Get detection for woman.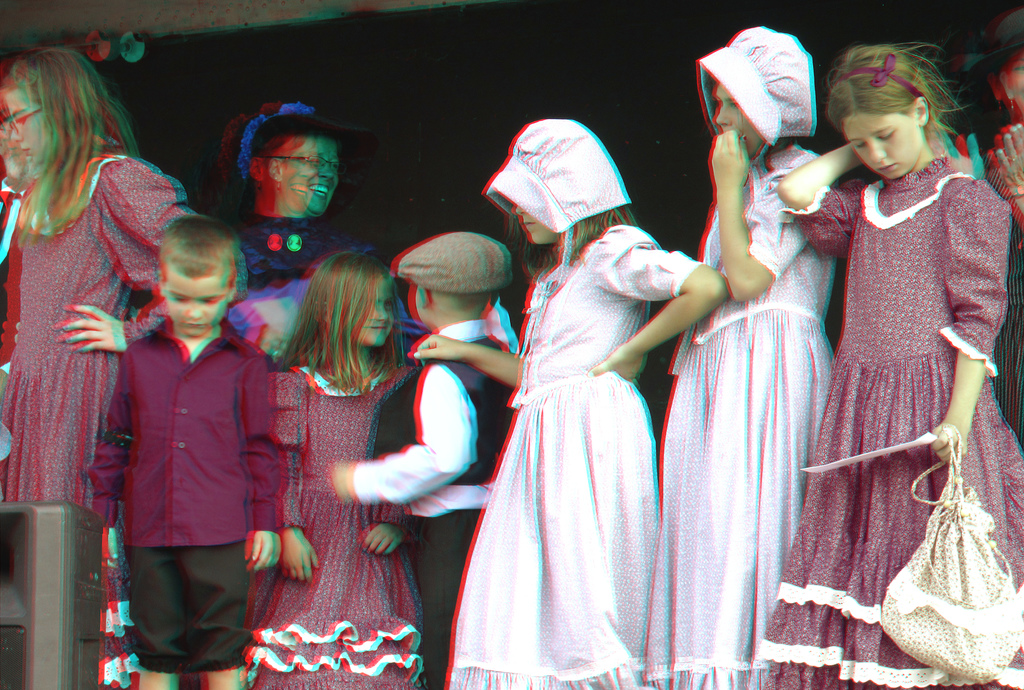
Detection: 227/98/411/363.
